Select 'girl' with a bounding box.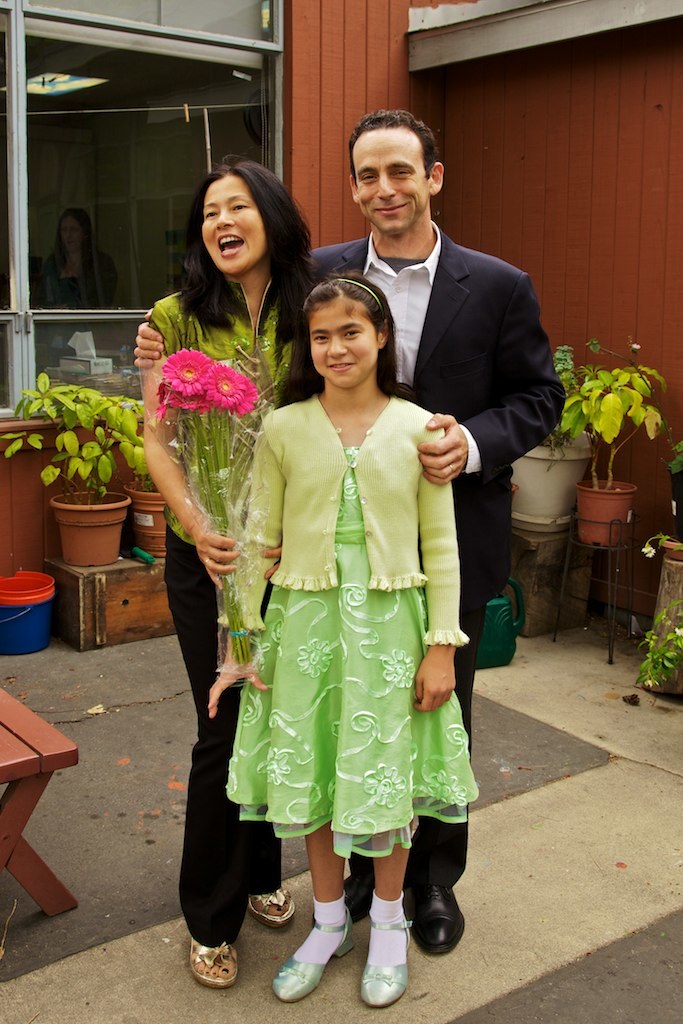
<box>134,154,305,962</box>.
